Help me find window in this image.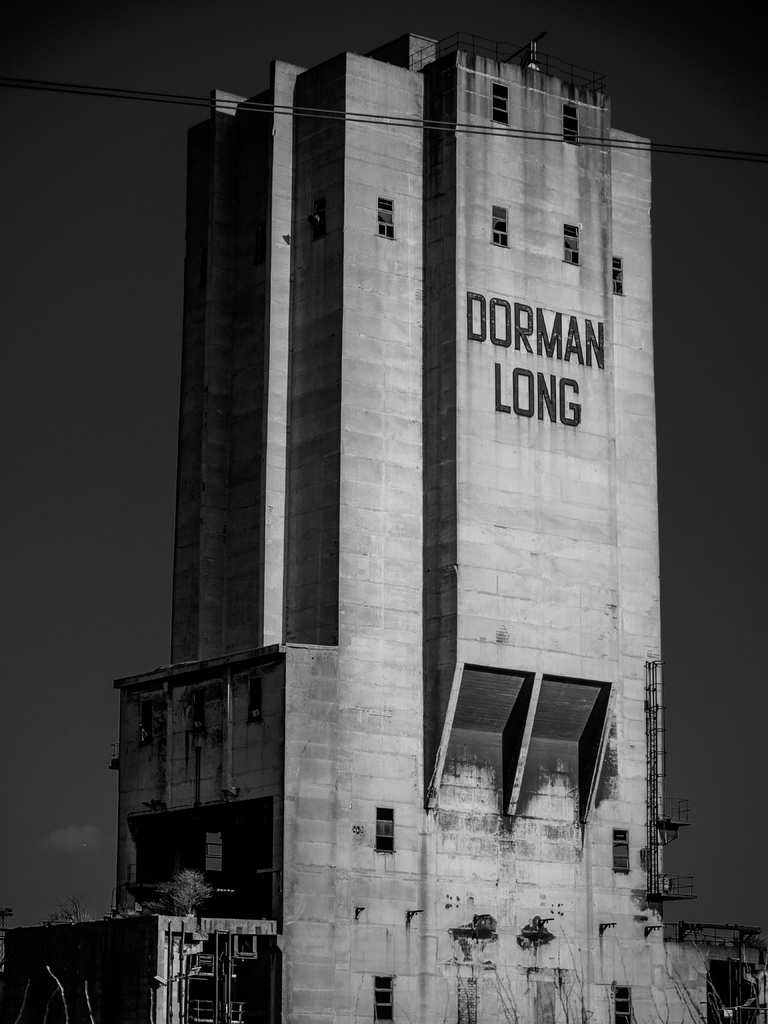
Found it: (x1=612, y1=826, x2=637, y2=879).
